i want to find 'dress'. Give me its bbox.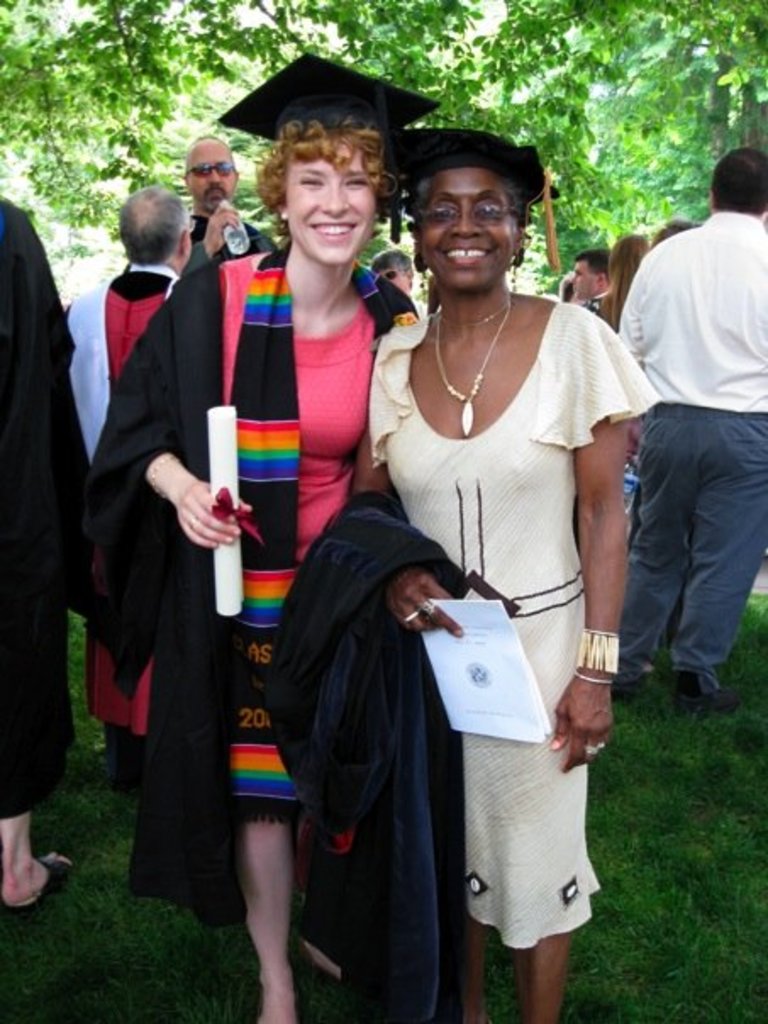
<bbox>93, 239, 424, 939</bbox>.
